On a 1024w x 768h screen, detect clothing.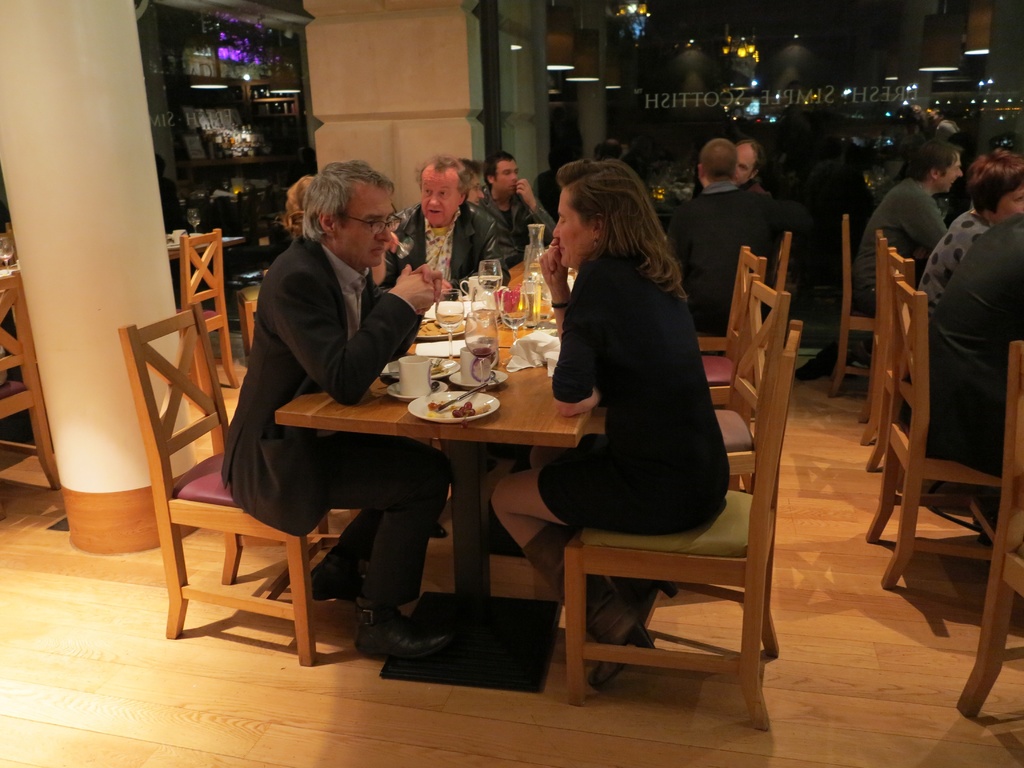
(x1=915, y1=200, x2=984, y2=315).
